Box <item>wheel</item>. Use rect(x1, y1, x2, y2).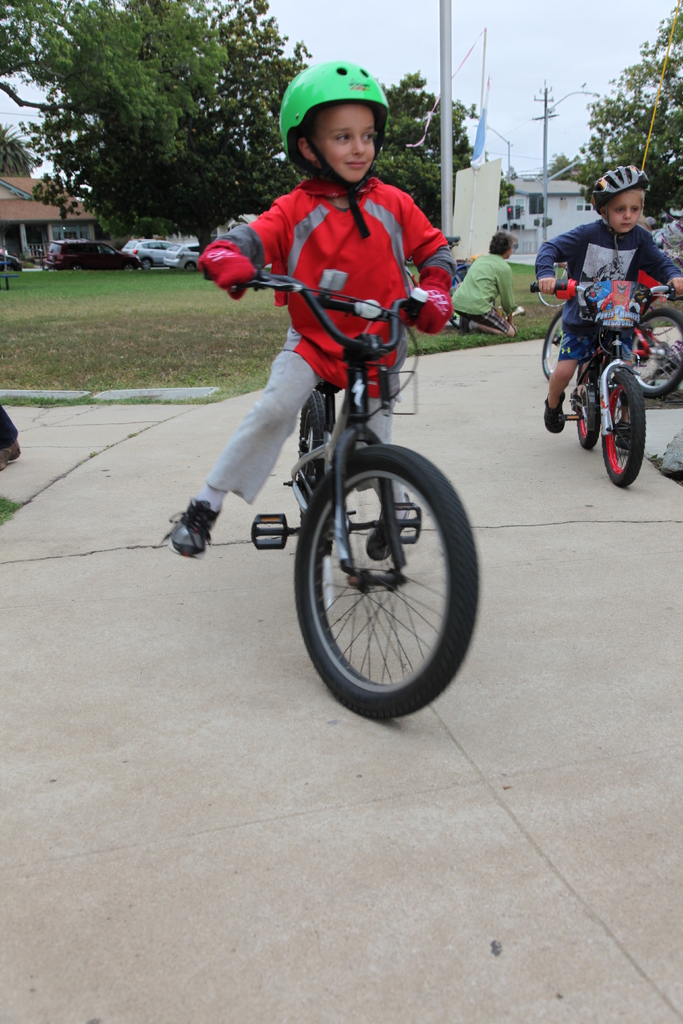
rect(539, 307, 571, 381).
